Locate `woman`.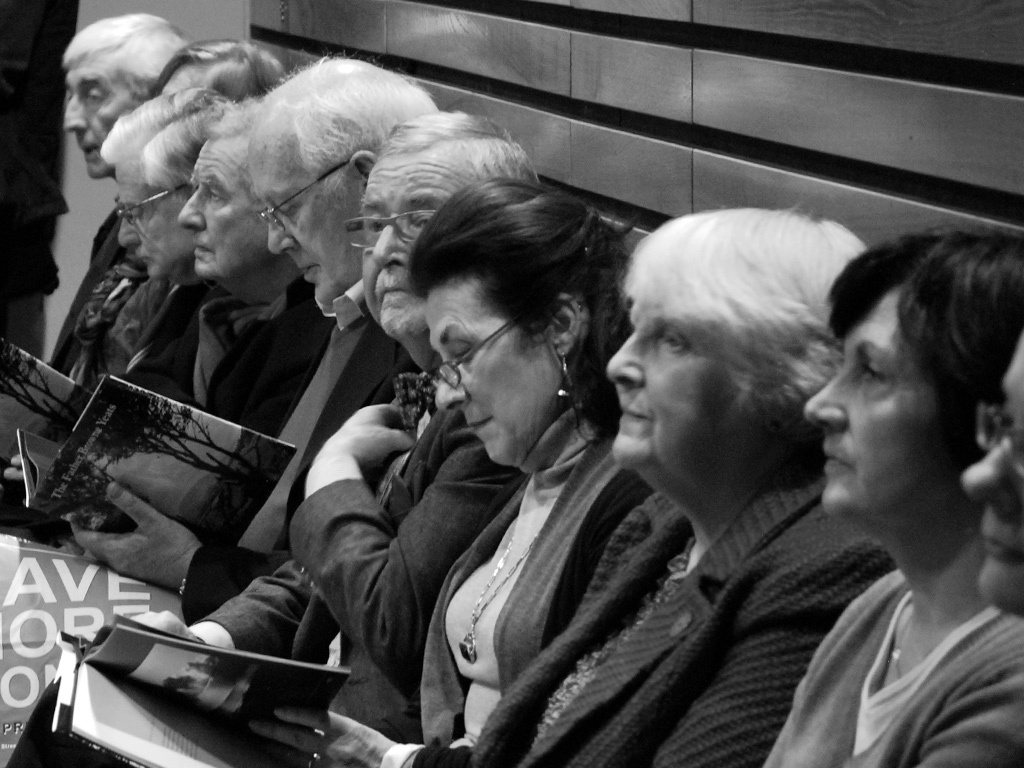
Bounding box: box(411, 202, 900, 767).
